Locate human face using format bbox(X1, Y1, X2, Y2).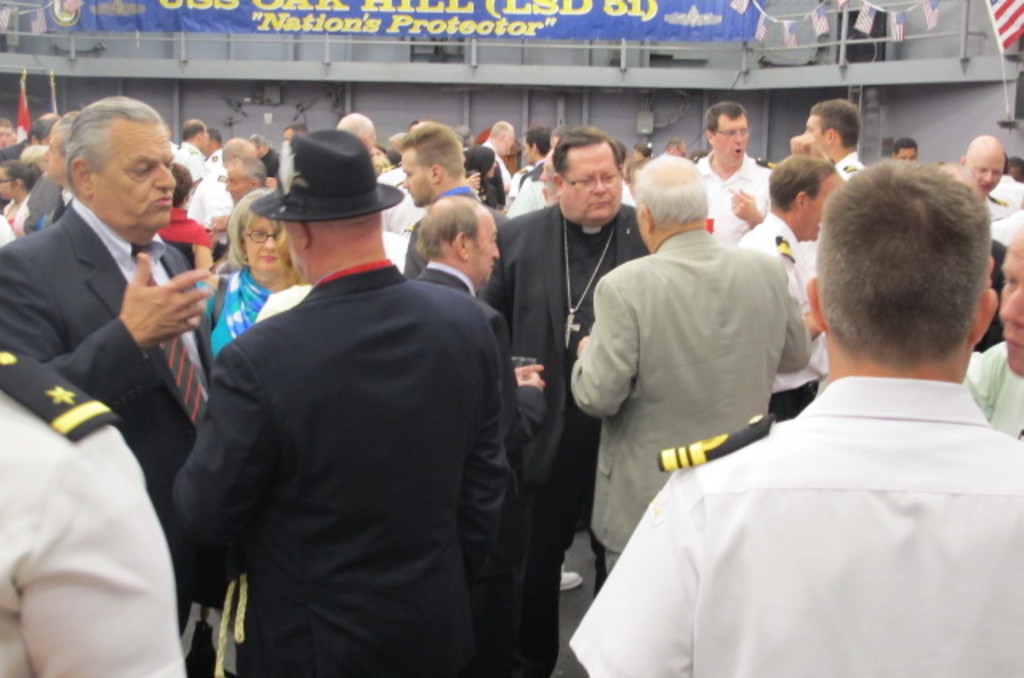
bbox(1003, 232, 1022, 374).
